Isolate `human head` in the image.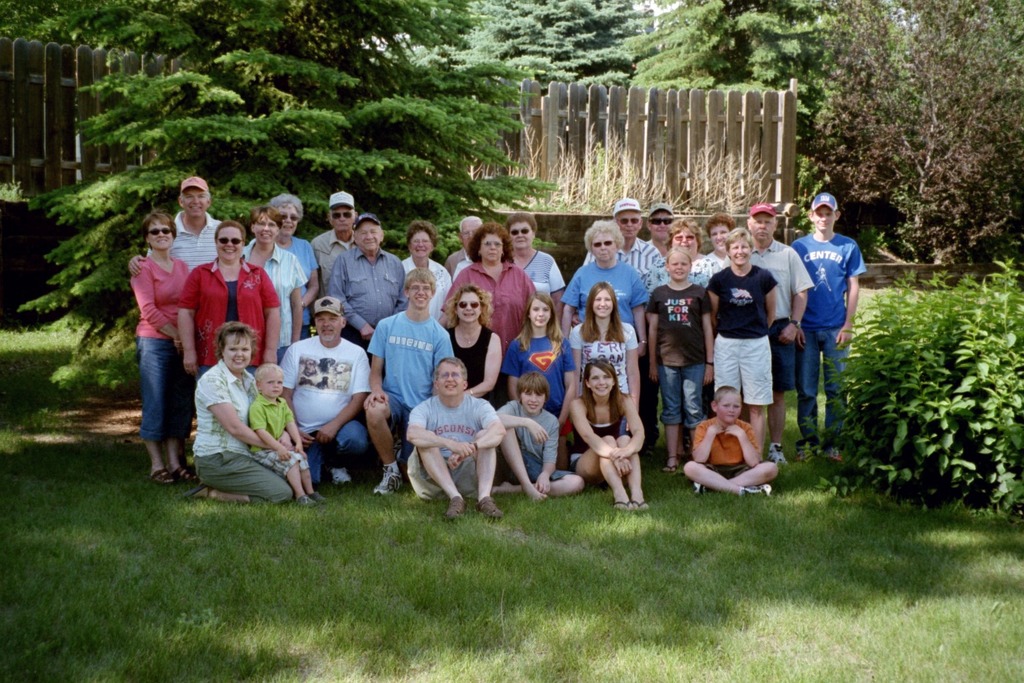
Isolated region: 711 383 744 421.
